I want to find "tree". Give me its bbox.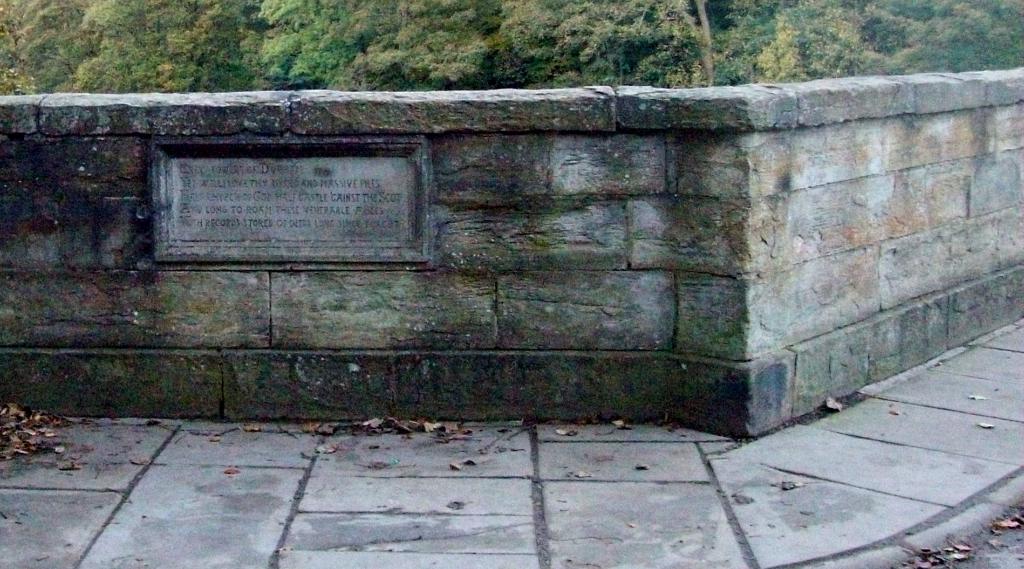
632 0 744 86.
